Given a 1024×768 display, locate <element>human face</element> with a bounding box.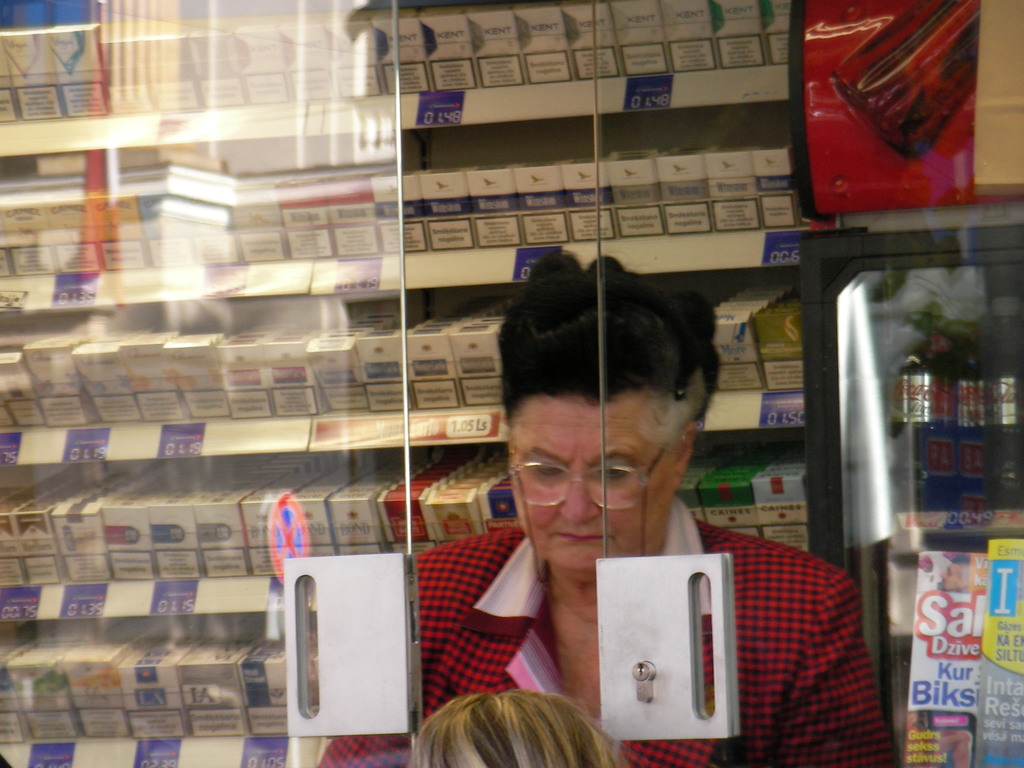
Located: x1=507 y1=397 x2=677 y2=582.
